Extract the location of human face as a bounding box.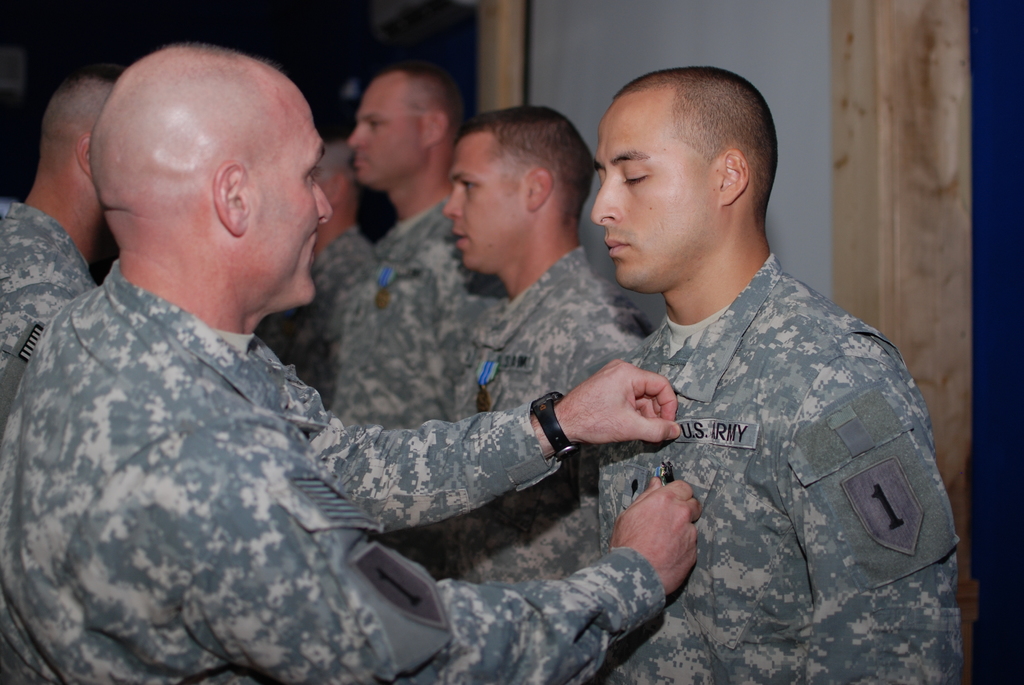
x1=346, y1=87, x2=422, y2=187.
